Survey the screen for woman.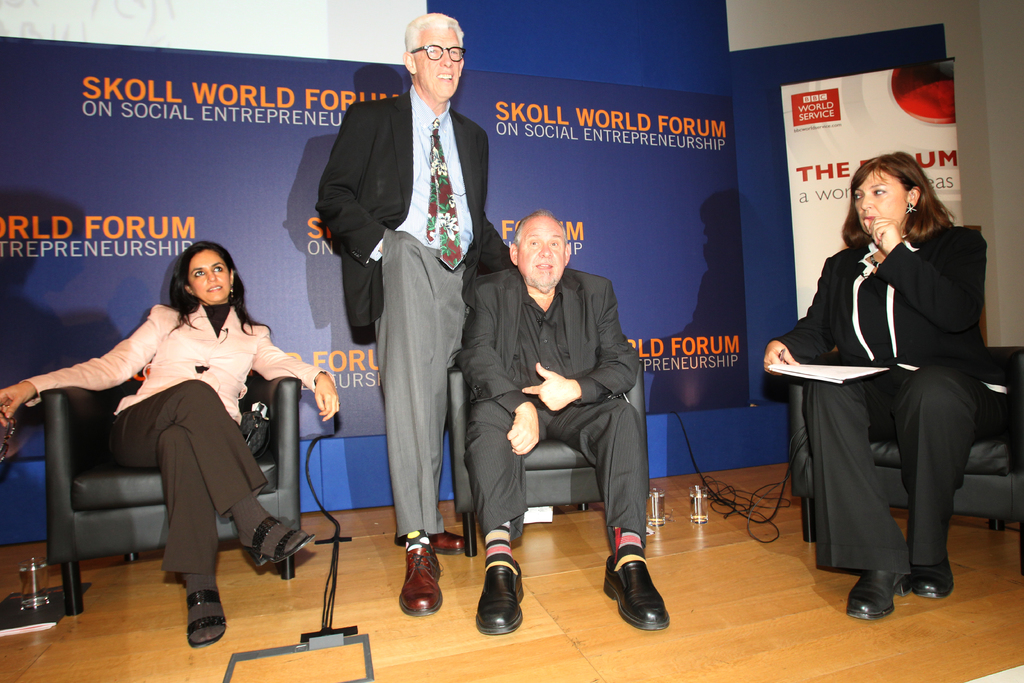
Survey found: BBox(0, 238, 344, 657).
